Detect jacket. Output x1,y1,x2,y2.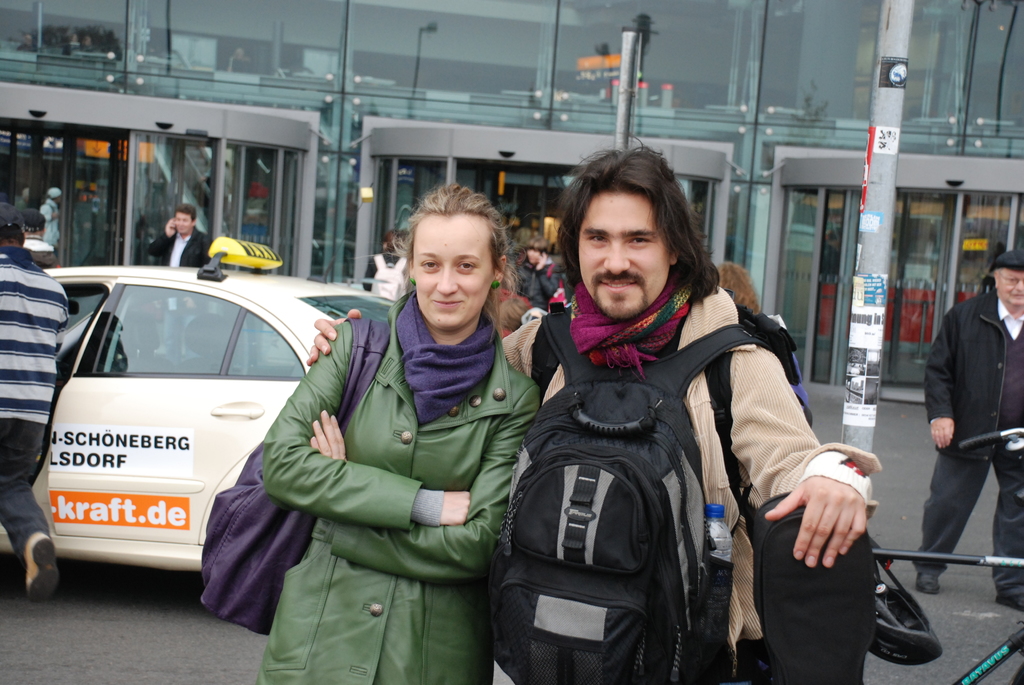
921,284,1023,462.
